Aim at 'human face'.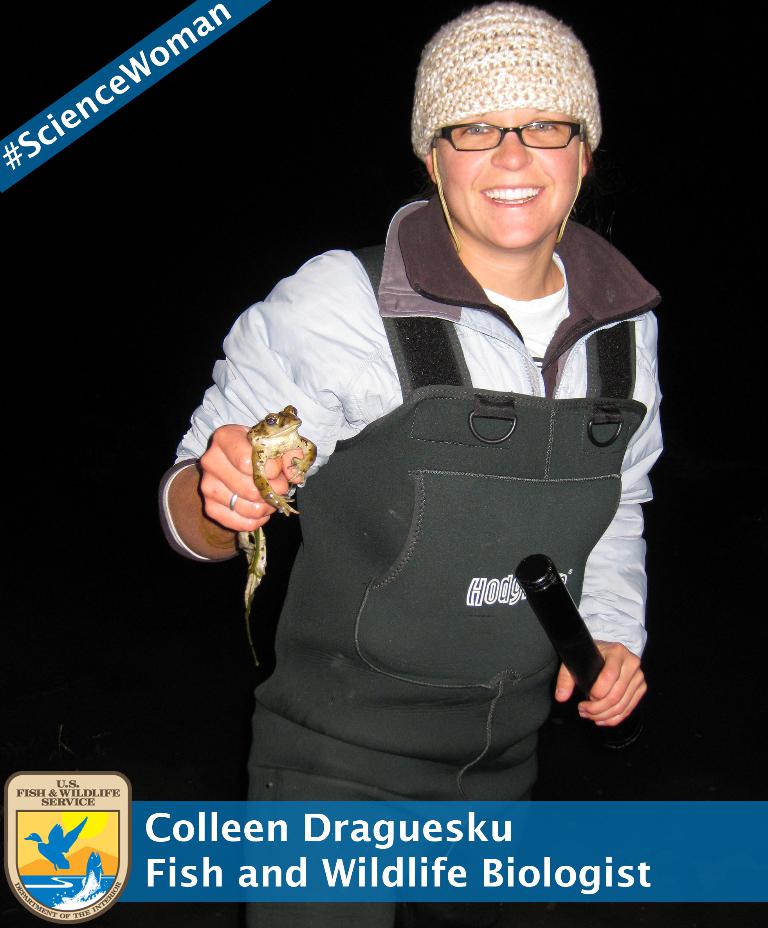
Aimed at (left=434, top=108, right=582, bottom=248).
